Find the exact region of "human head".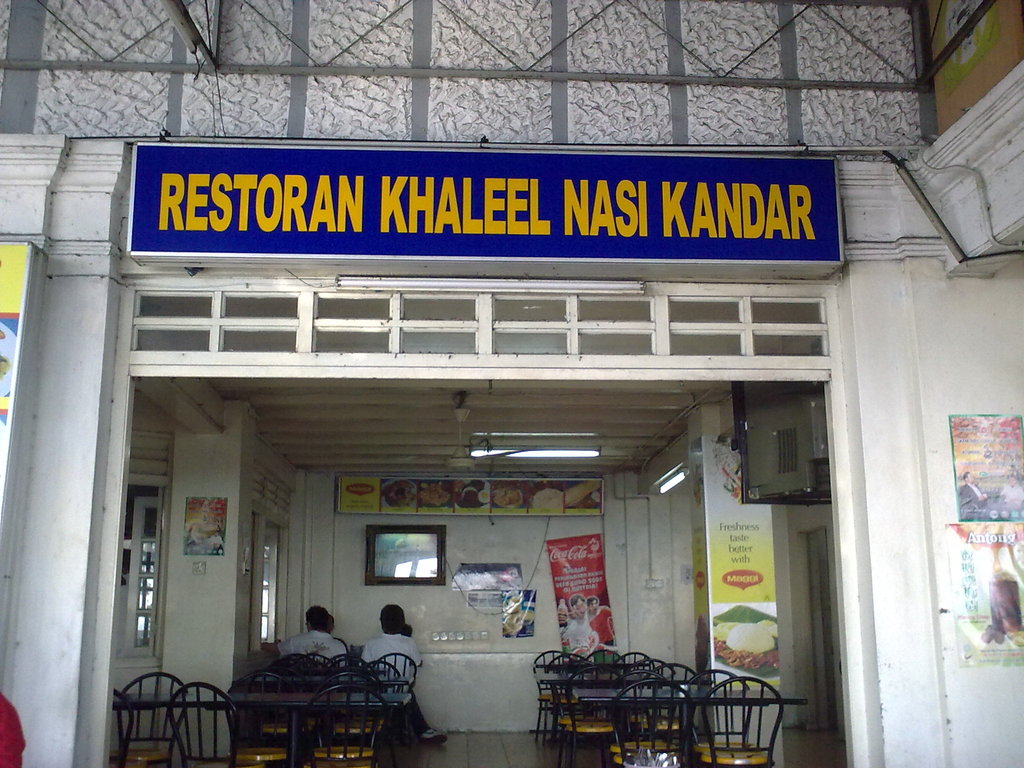
Exact region: <region>1009, 473, 1016, 484</region>.
